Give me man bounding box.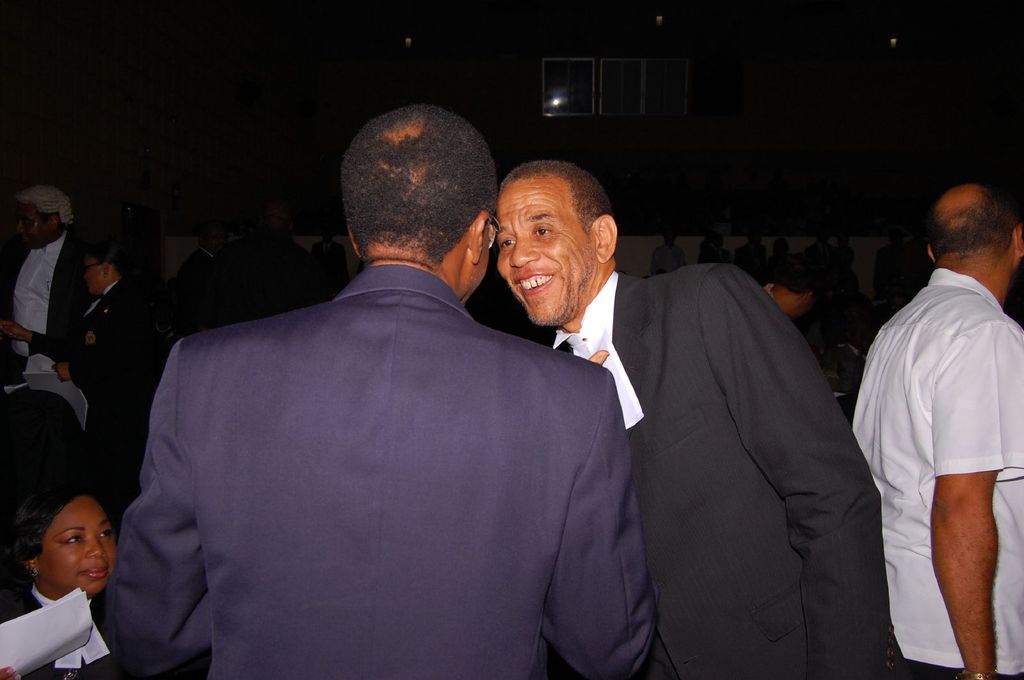
pyautogui.locateOnScreen(486, 168, 893, 679).
